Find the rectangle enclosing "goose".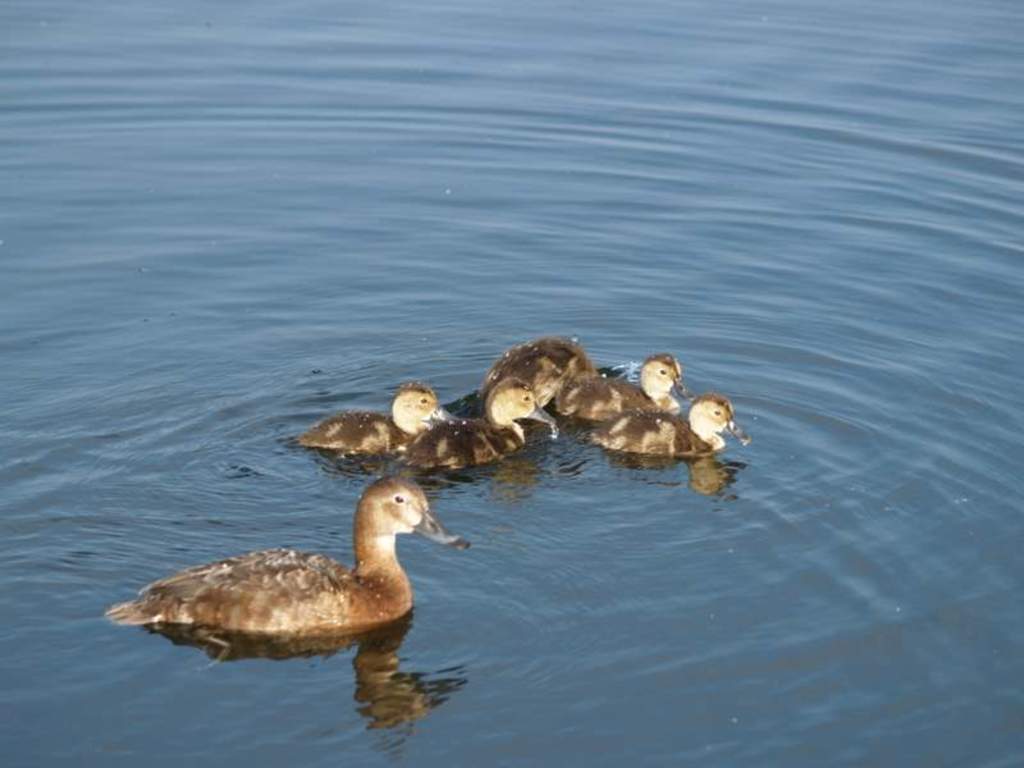
crop(292, 385, 467, 458).
